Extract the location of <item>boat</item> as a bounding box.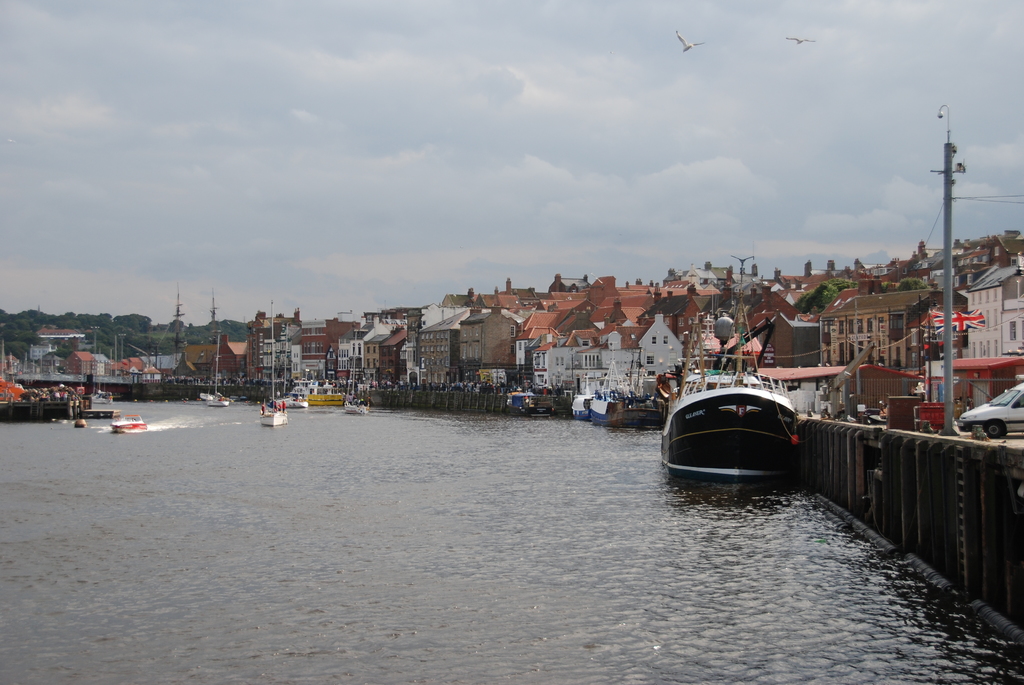
bbox(564, 391, 595, 420).
